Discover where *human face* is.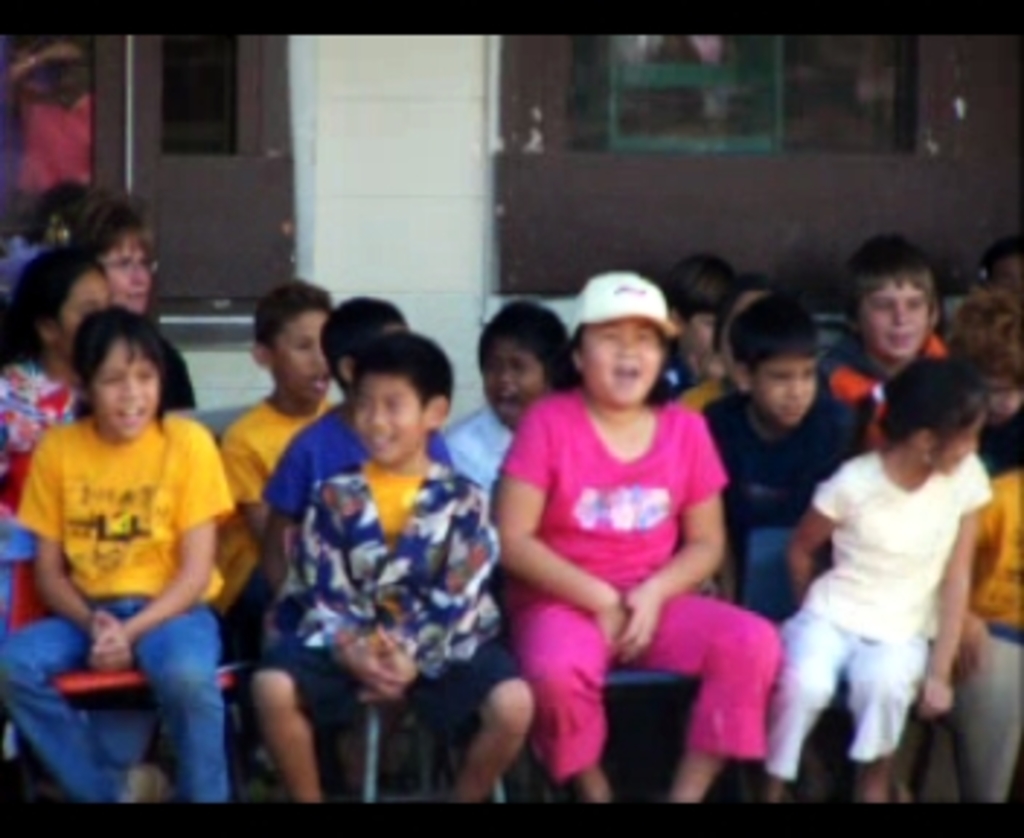
Discovered at locate(358, 372, 428, 463).
